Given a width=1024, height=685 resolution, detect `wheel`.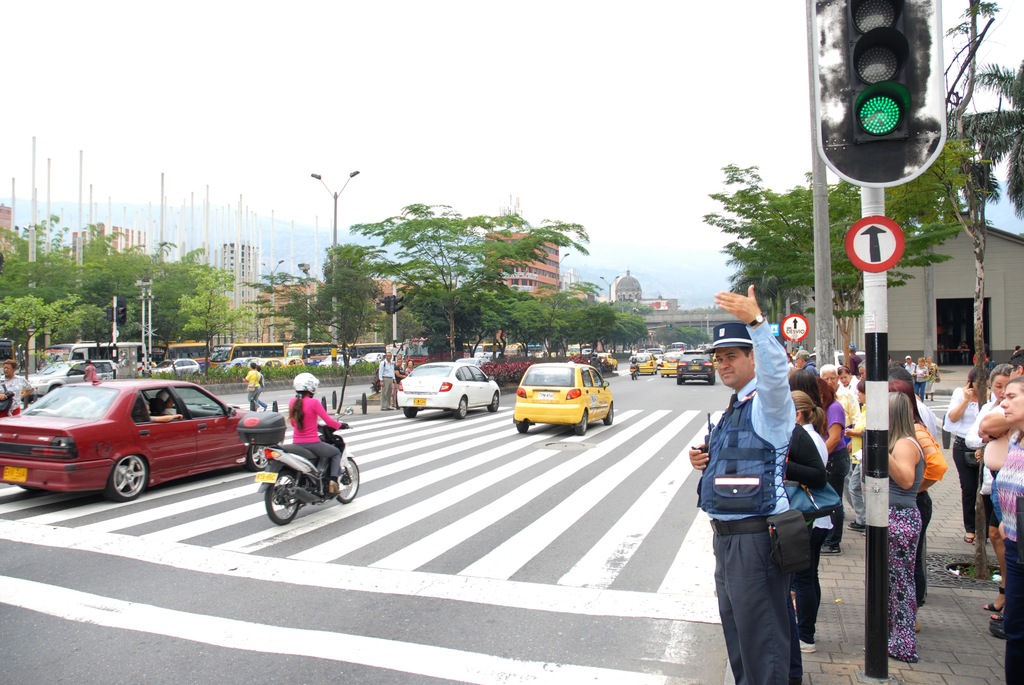
[708, 379, 715, 384].
